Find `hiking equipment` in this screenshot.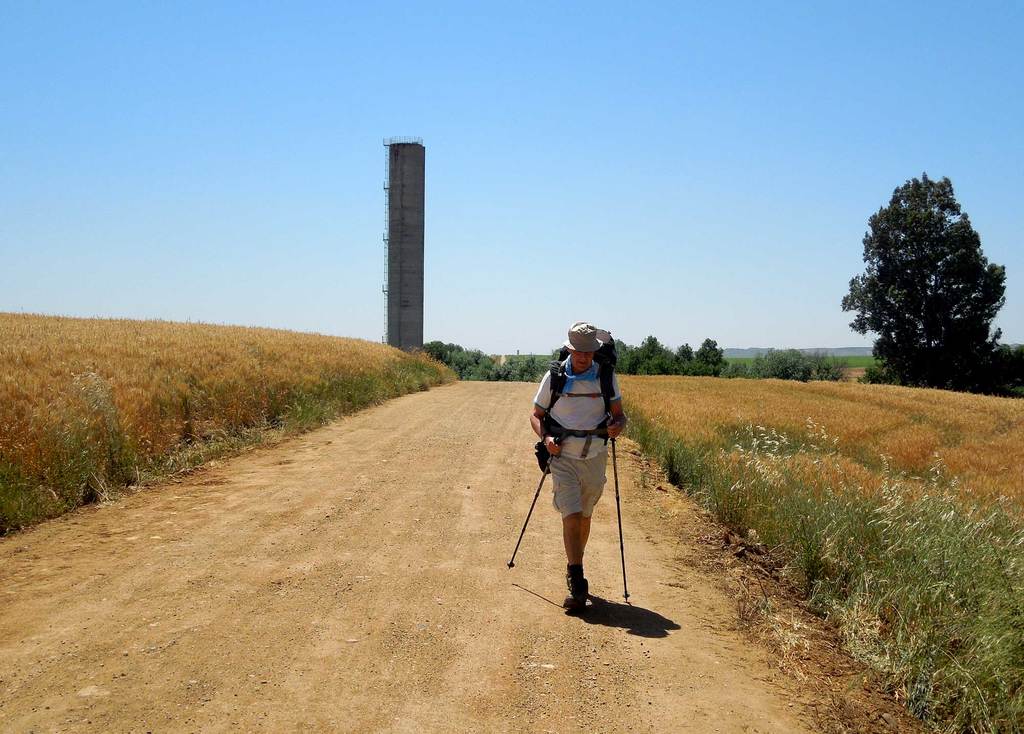
The bounding box for `hiking equipment` is (504, 435, 564, 570).
